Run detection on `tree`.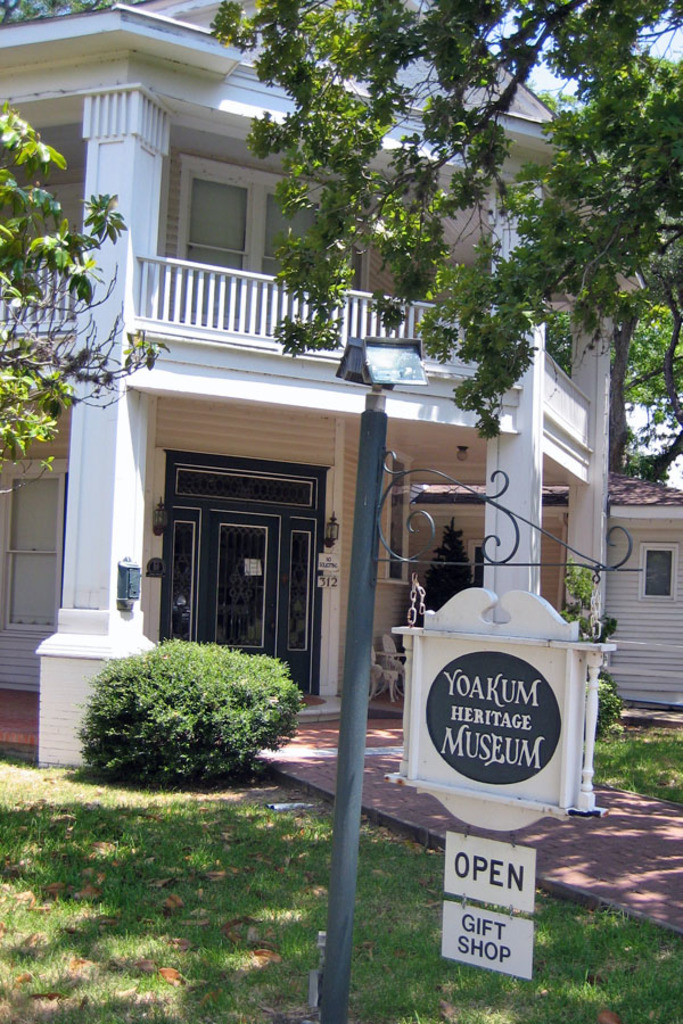
Result: {"x1": 0, "y1": 104, "x2": 170, "y2": 504}.
